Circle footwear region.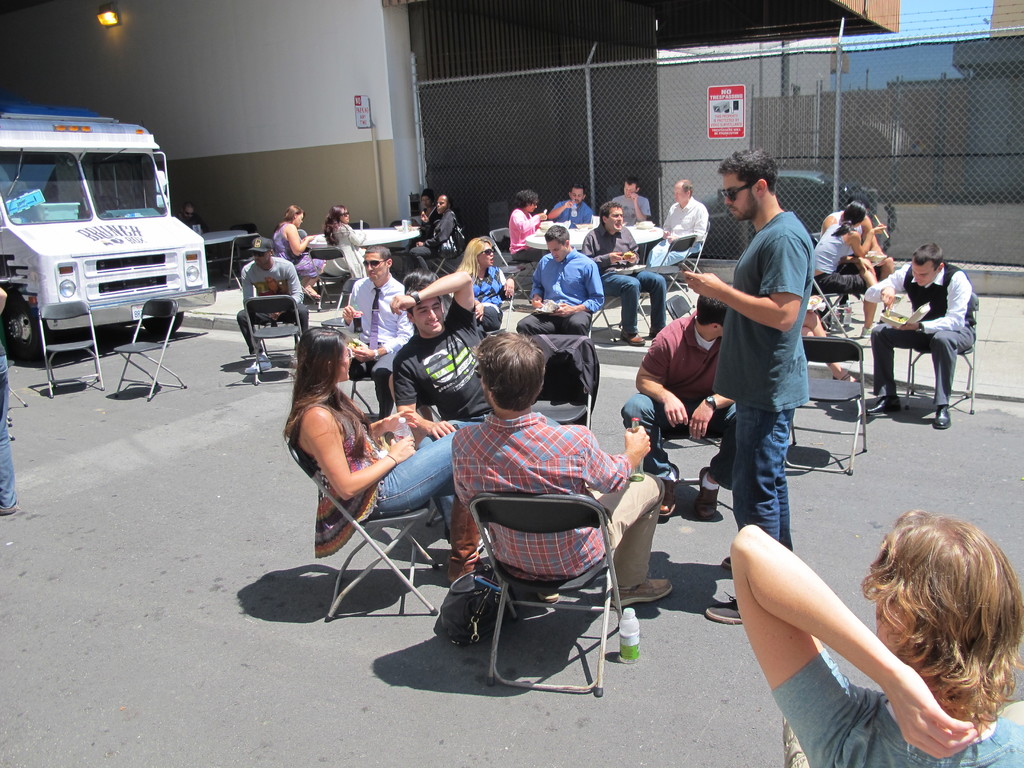
Region: pyautogui.locateOnScreen(693, 464, 718, 522).
